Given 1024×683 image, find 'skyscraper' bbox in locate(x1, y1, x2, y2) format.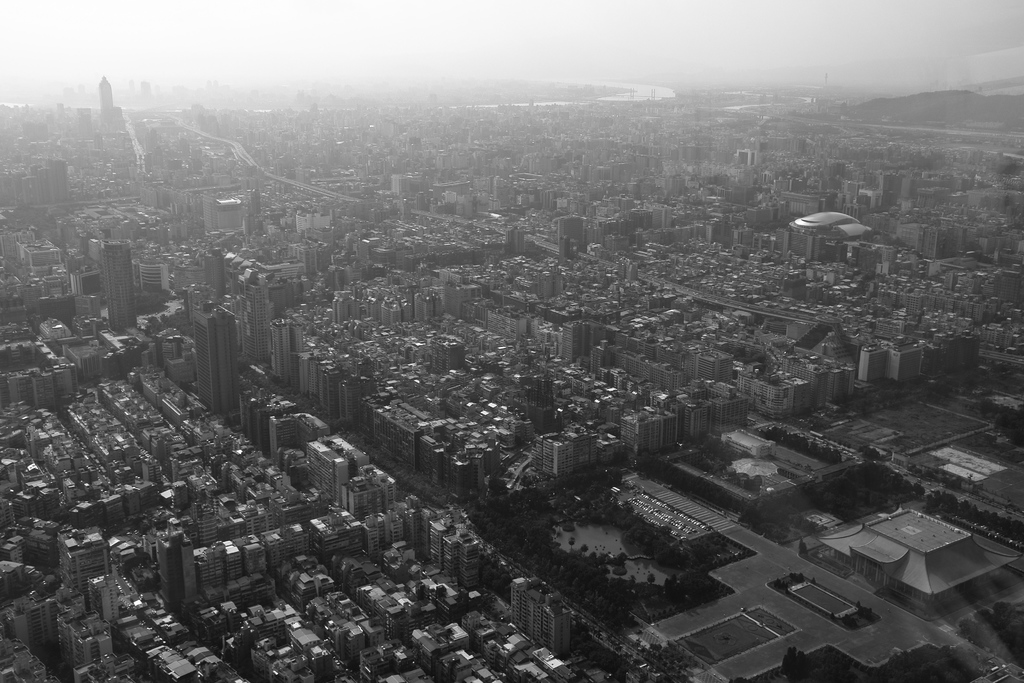
locate(703, 386, 749, 420).
